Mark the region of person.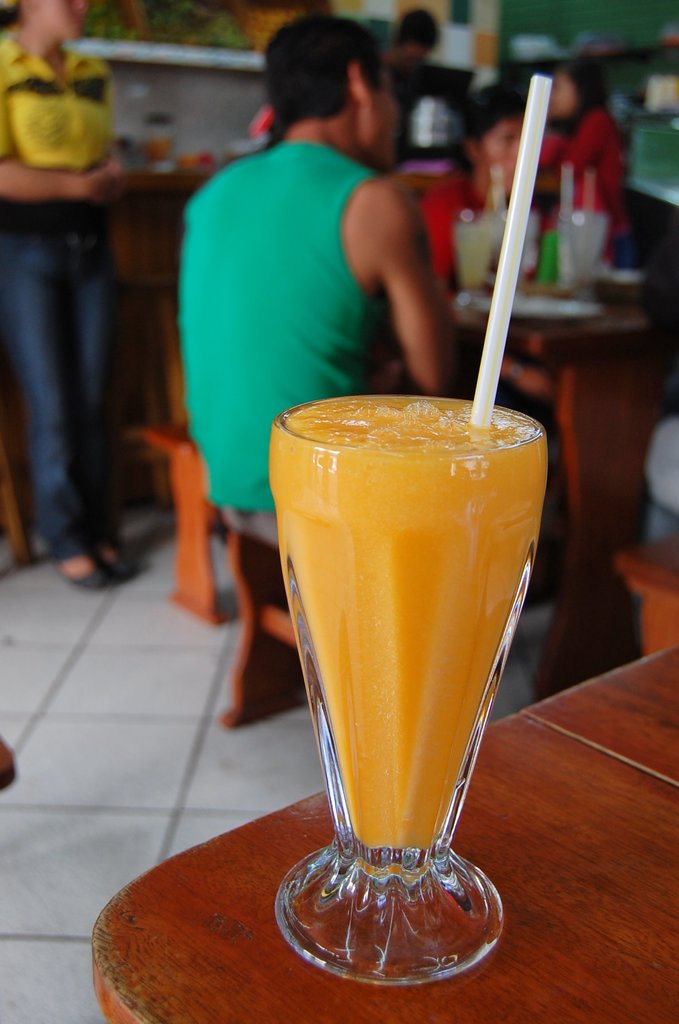
Region: x1=170 y1=6 x2=468 y2=539.
